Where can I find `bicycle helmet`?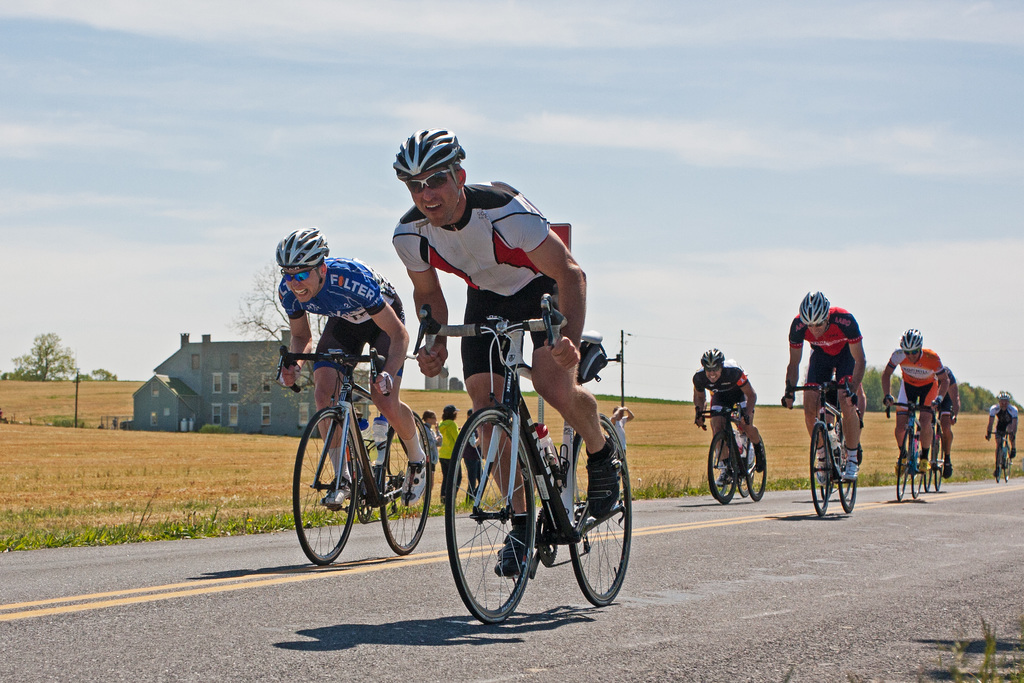
You can find it at left=899, top=325, right=925, bottom=365.
